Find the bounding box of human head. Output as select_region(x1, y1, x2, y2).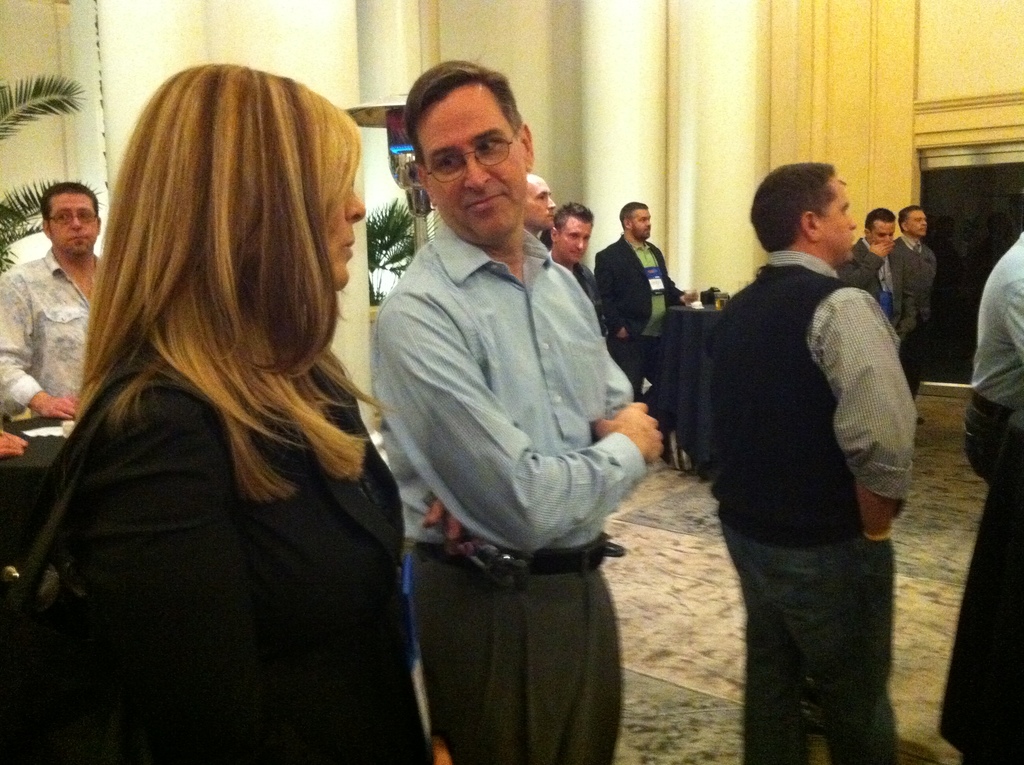
select_region(118, 56, 364, 336).
